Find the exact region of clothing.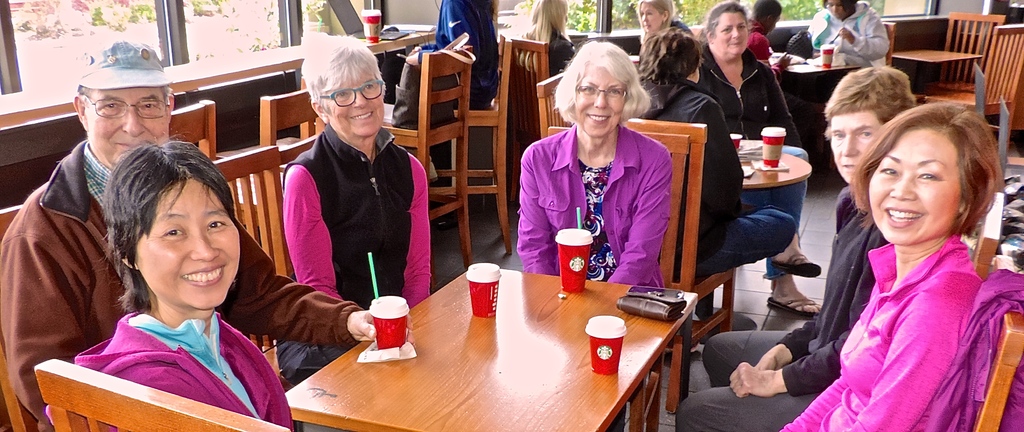
Exact region: (left=292, top=125, right=428, bottom=380).
